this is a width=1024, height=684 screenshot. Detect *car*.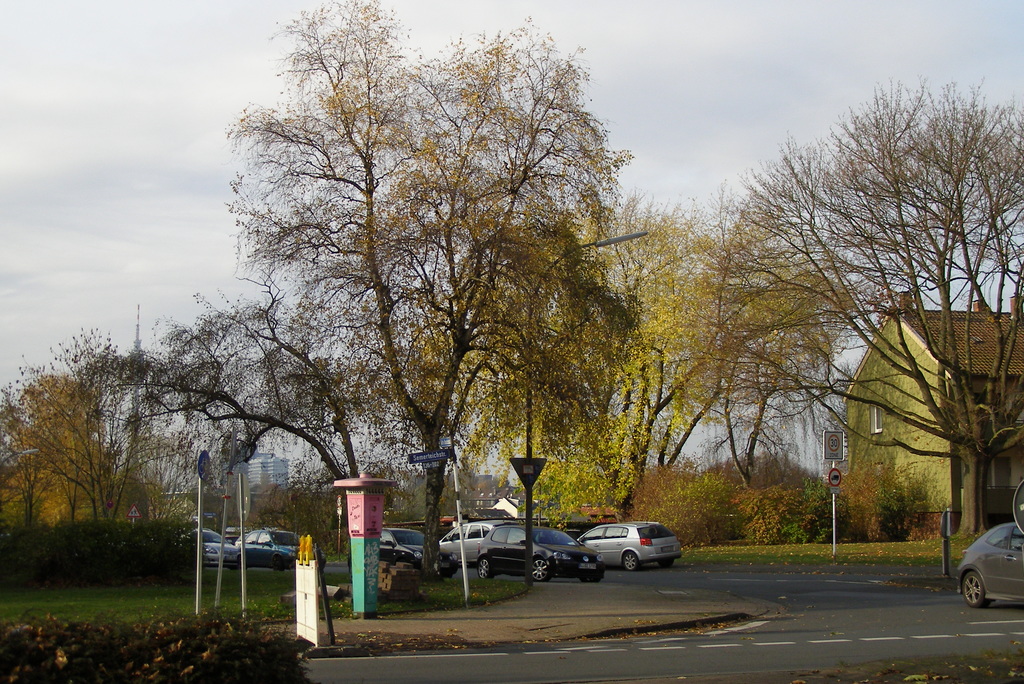
435 521 490 559.
